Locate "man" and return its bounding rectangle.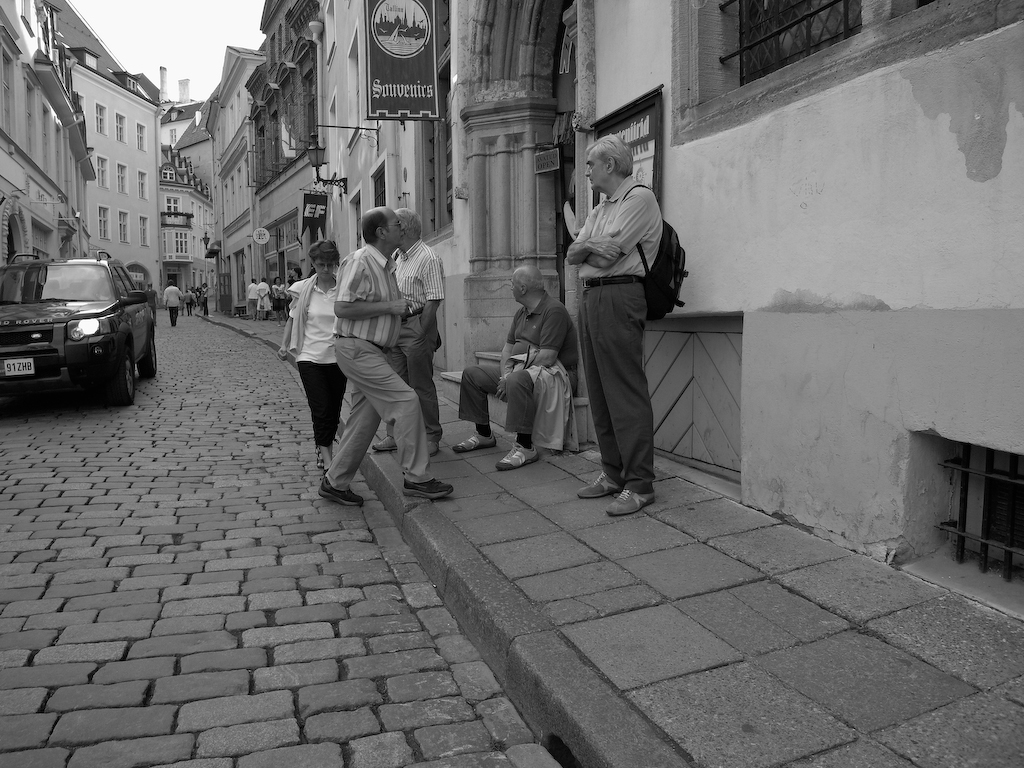
left=246, top=281, right=260, bottom=320.
